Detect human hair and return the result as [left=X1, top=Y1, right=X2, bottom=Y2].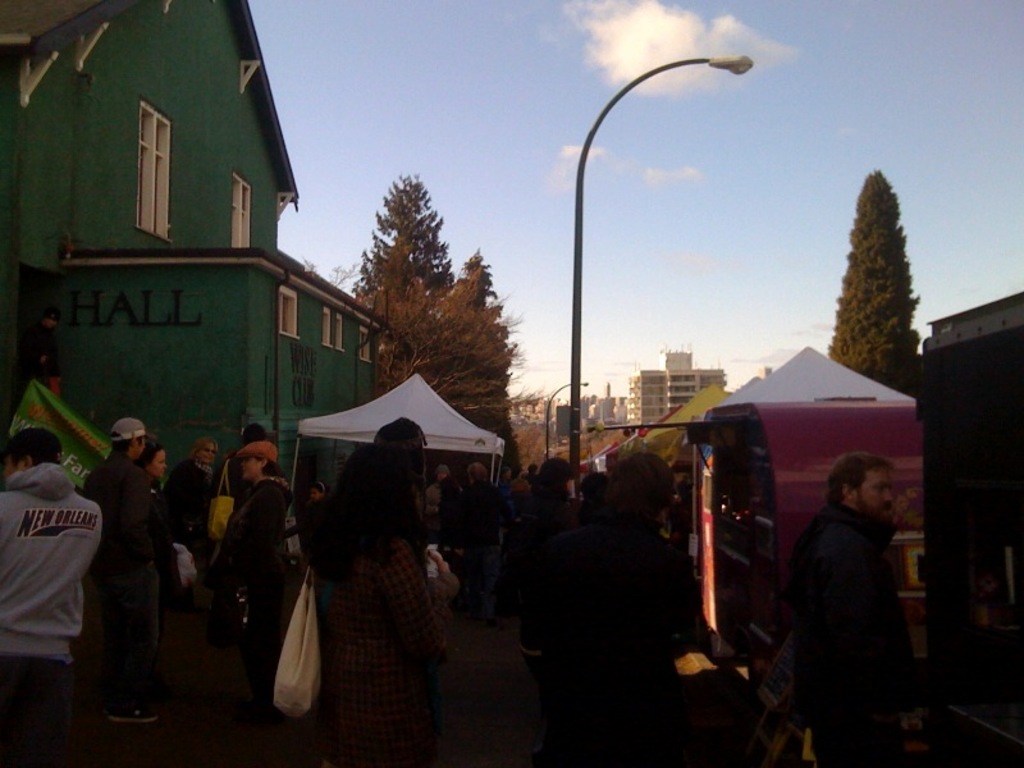
[left=187, top=434, right=216, bottom=461].
